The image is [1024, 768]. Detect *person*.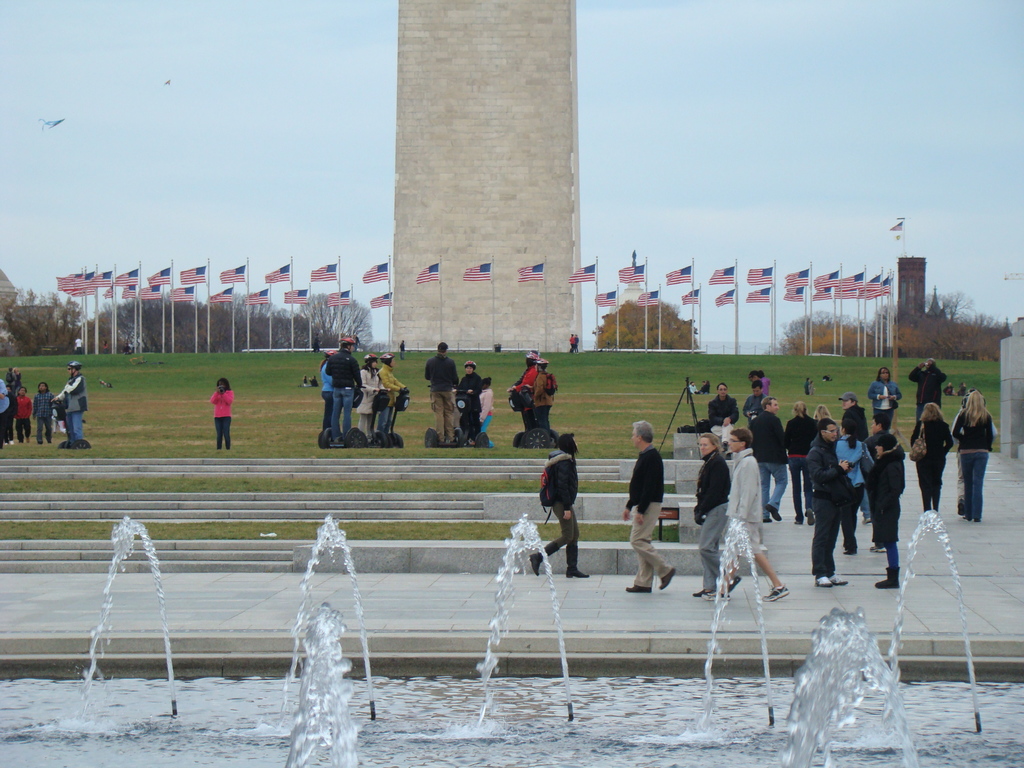
Detection: rect(525, 438, 589, 577).
